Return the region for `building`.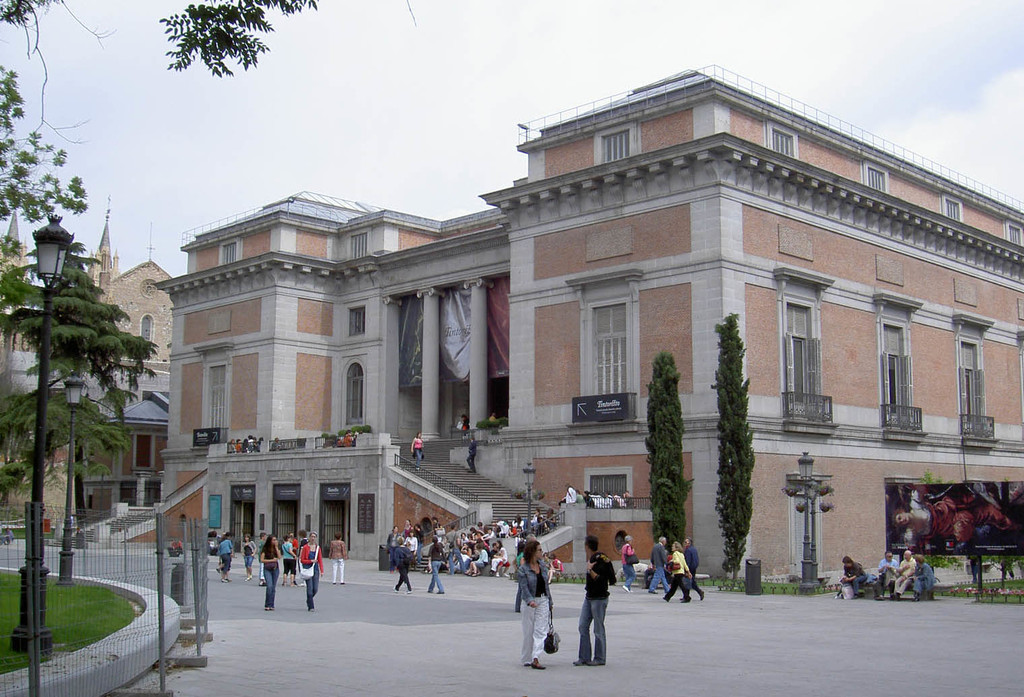
select_region(79, 204, 178, 505).
